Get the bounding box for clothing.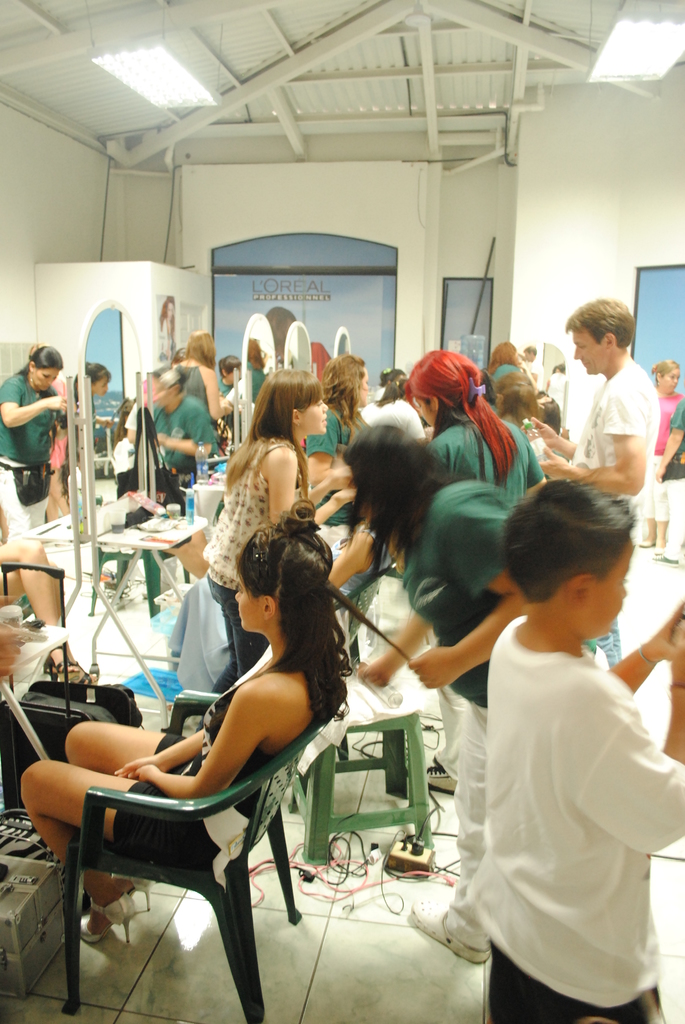
region(400, 482, 503, 949).
